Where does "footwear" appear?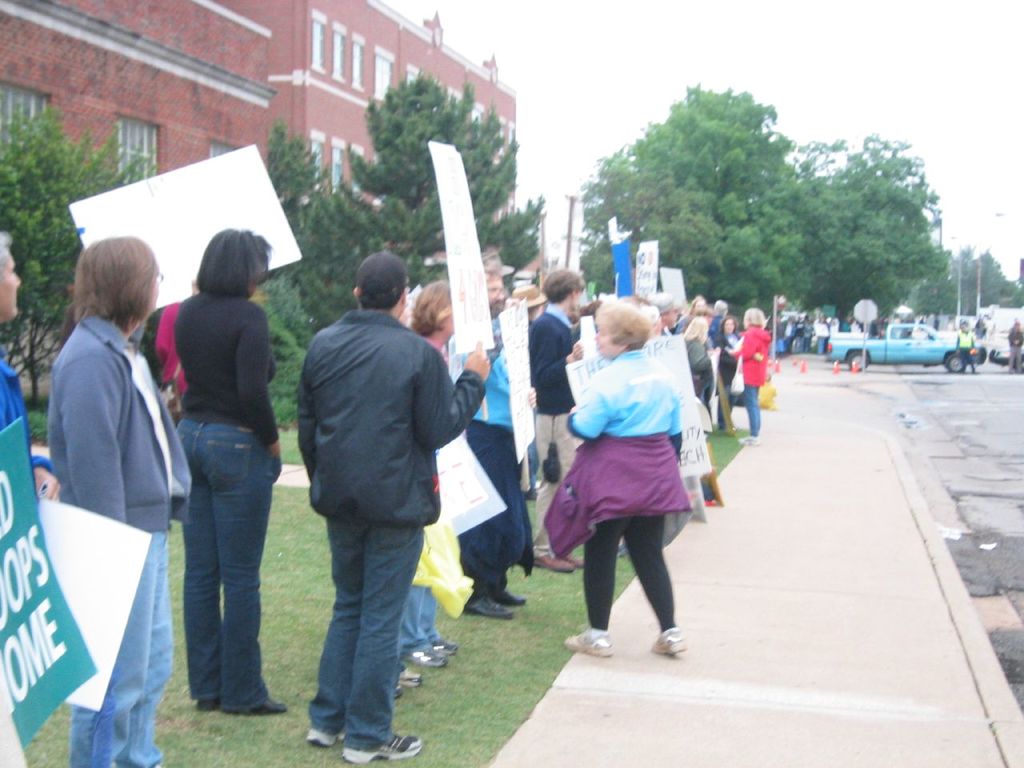
Appears at region(198, 695, 221, 709).
